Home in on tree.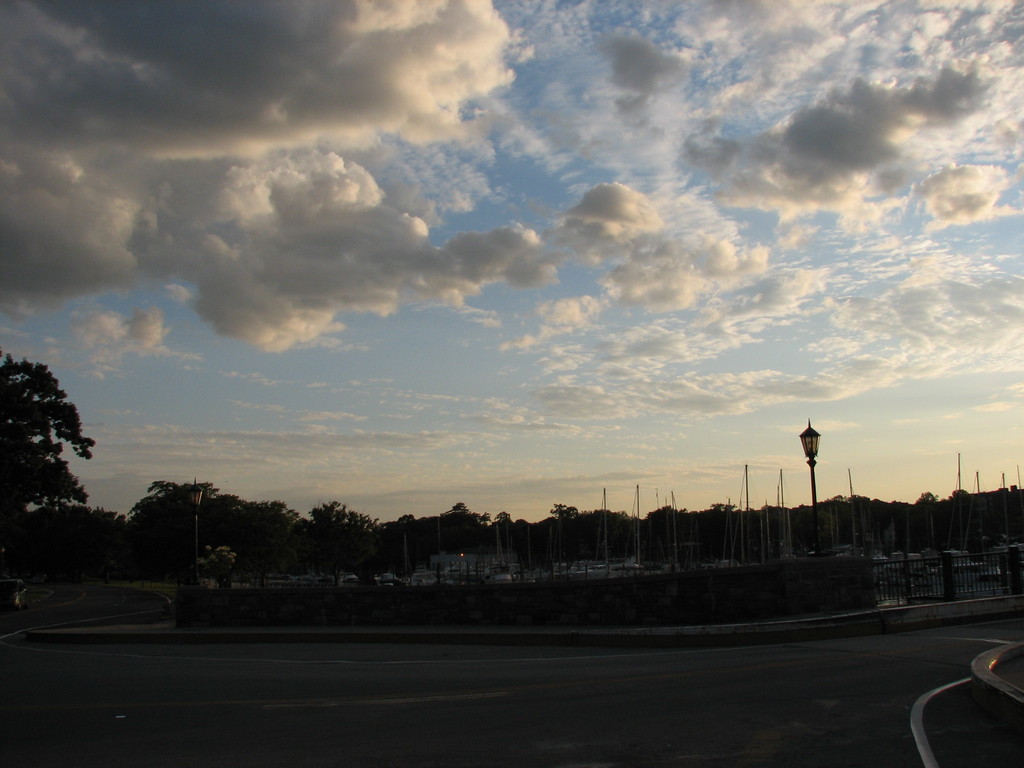
Homed in at BBox(854, 495, 875, 540).
